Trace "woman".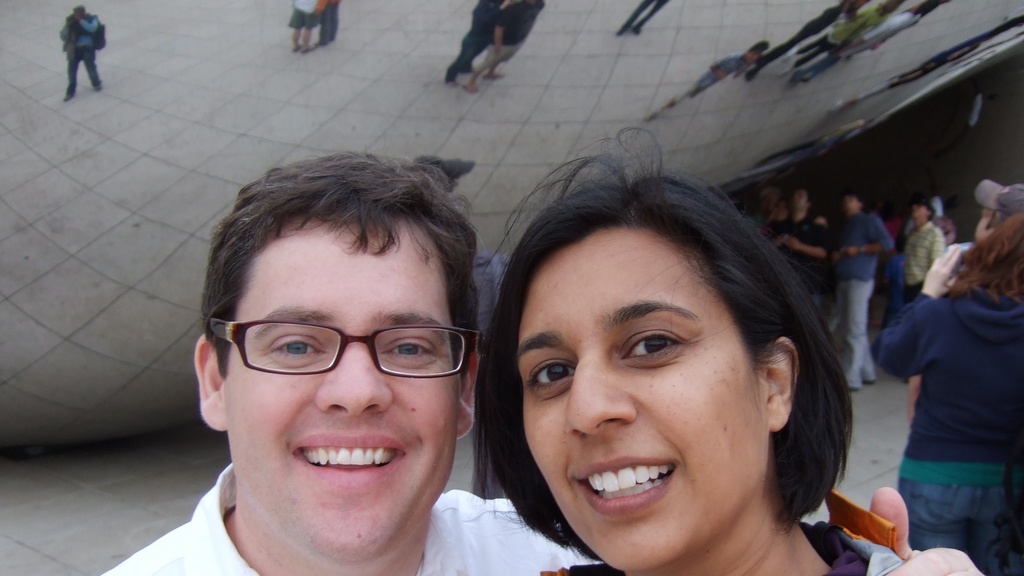
Traced to <region>423, 163, 912, 575</region>.
